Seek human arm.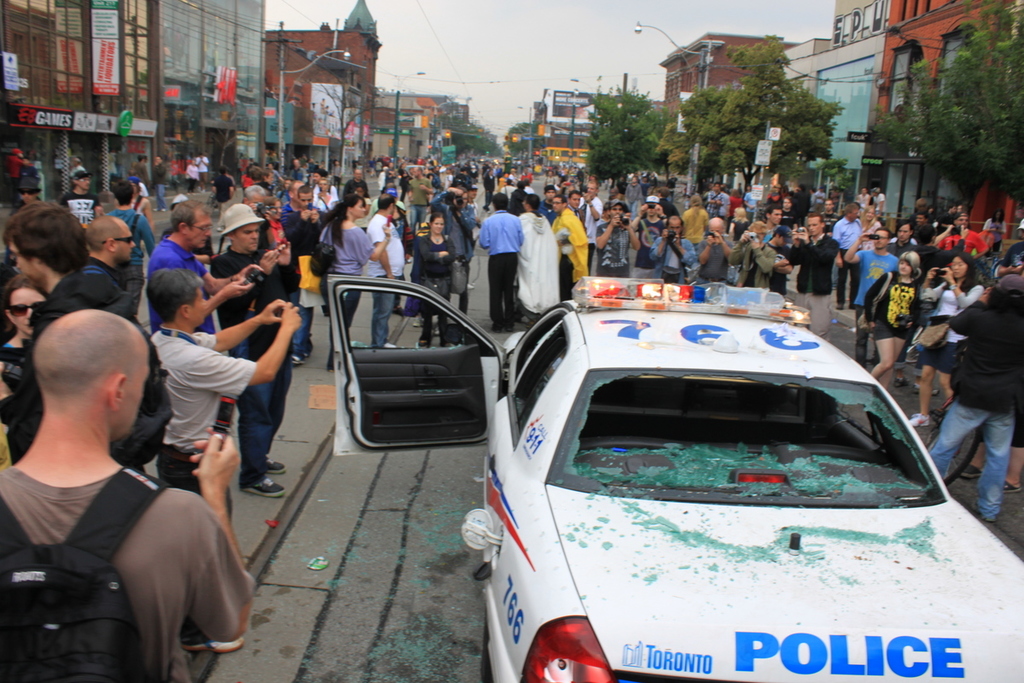
280 210 313 246.
